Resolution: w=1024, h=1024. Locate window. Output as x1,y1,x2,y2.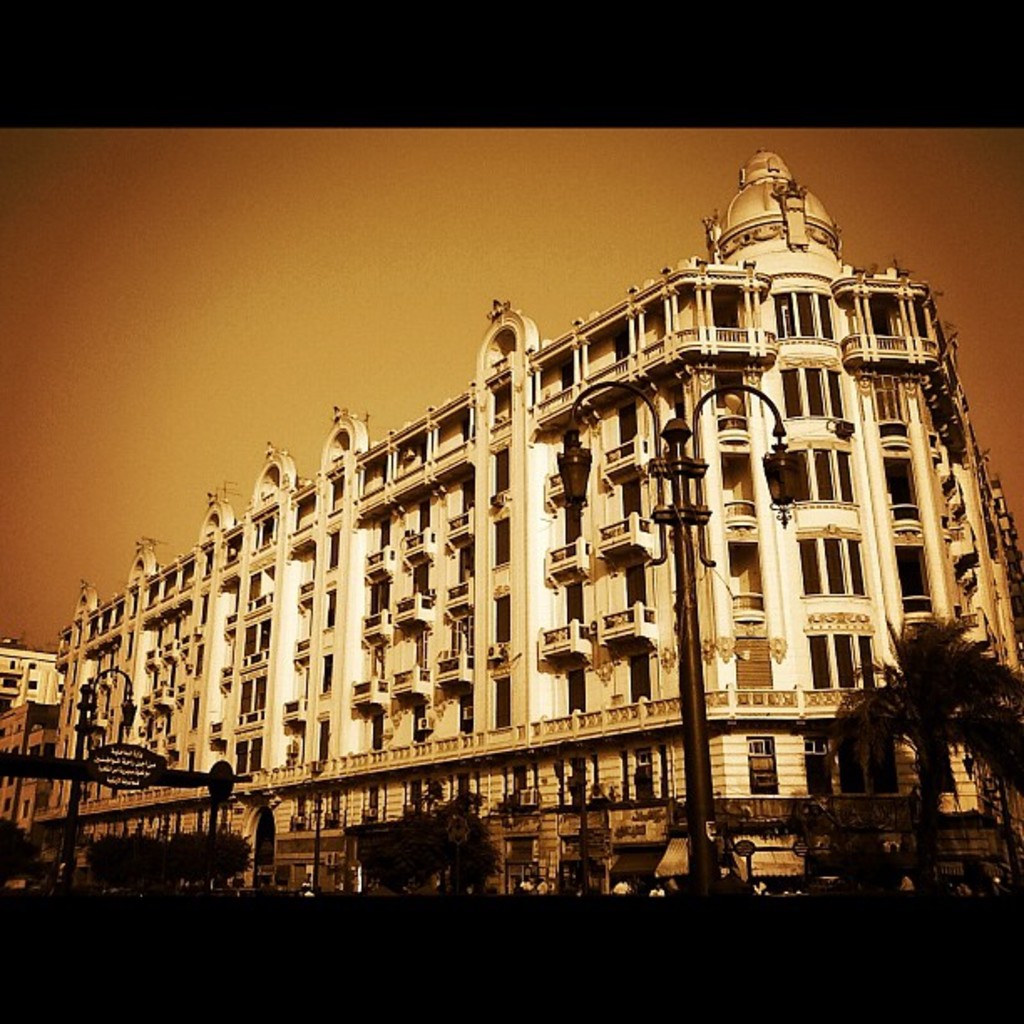
808,627,880,689.
